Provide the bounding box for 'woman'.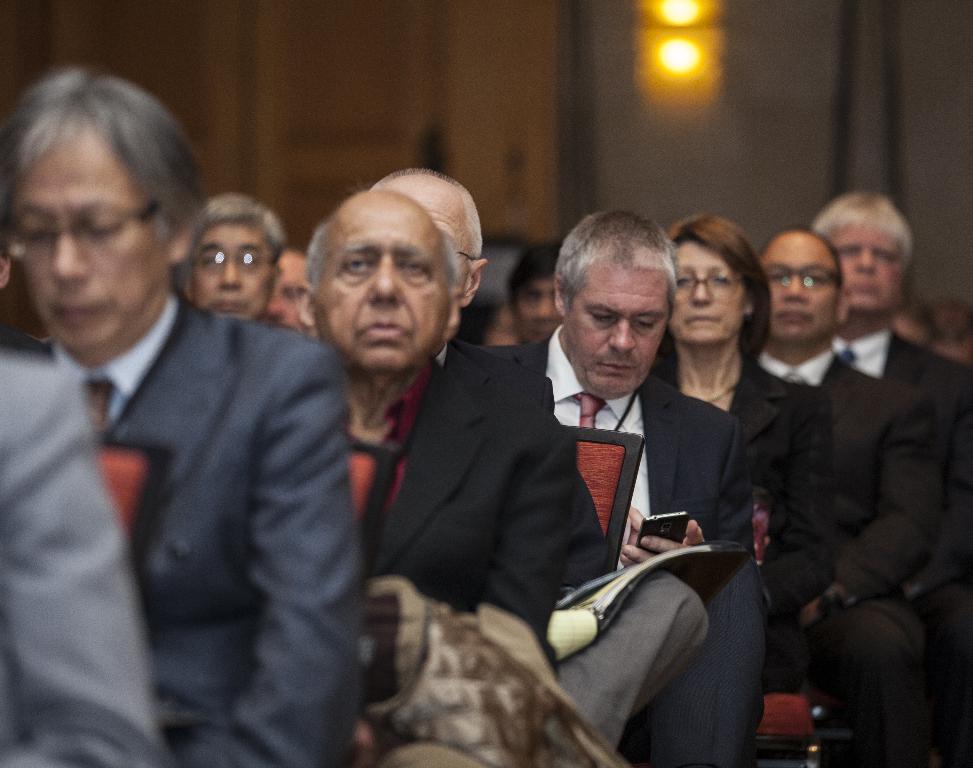
(x1=653, y1=217, x2=833, y2=697).
